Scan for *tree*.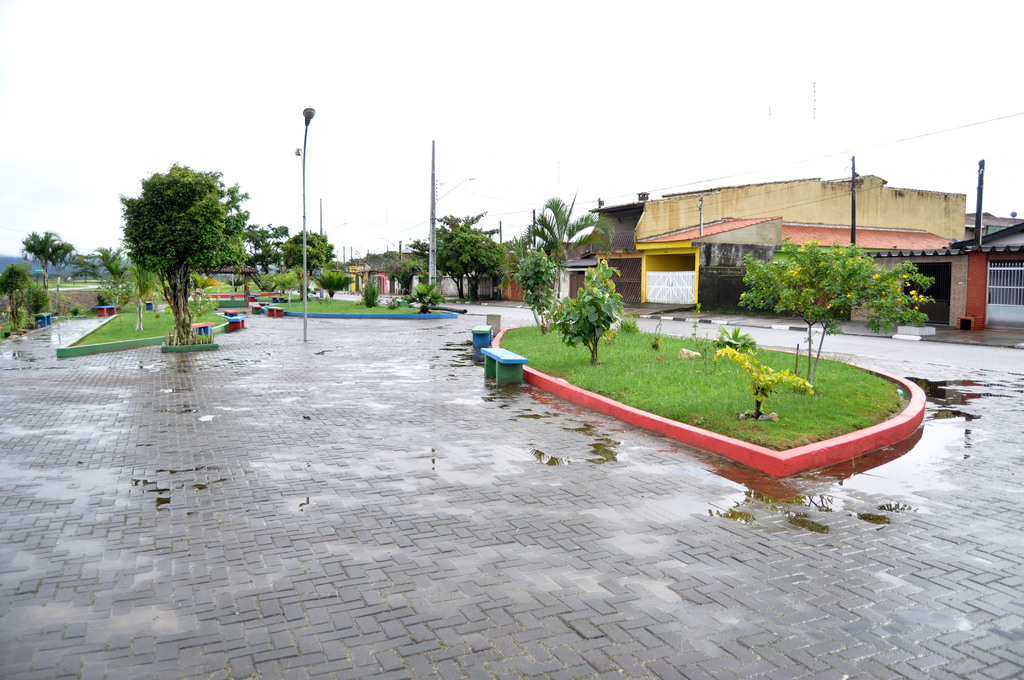
Scan result: detection(237, 222, 296, 289).
